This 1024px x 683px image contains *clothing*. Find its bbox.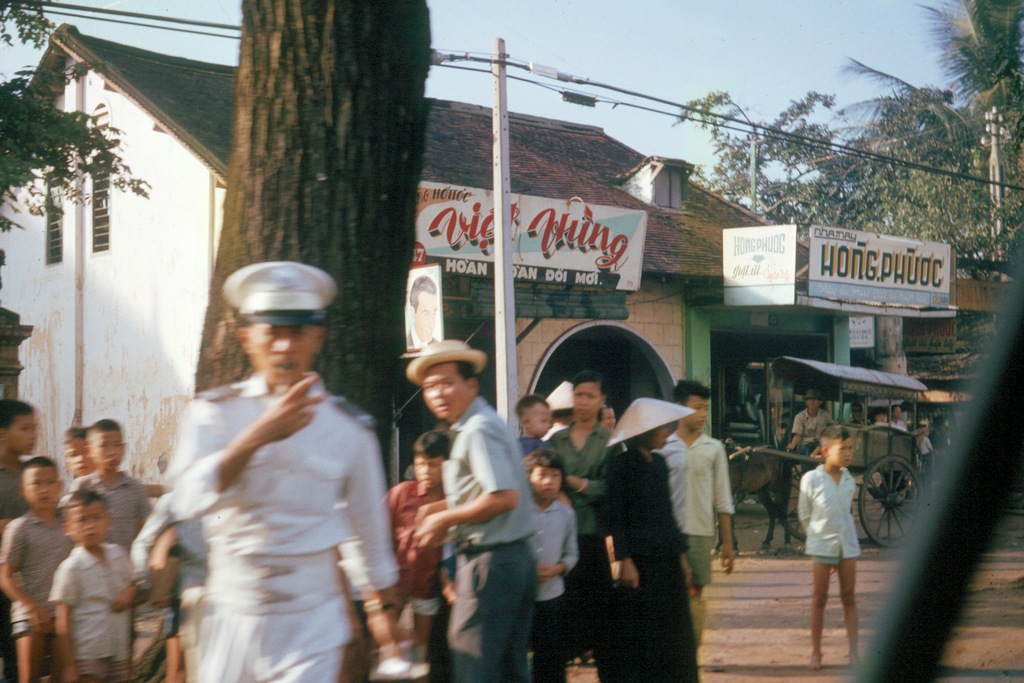
(0, 510, 66, 636).
